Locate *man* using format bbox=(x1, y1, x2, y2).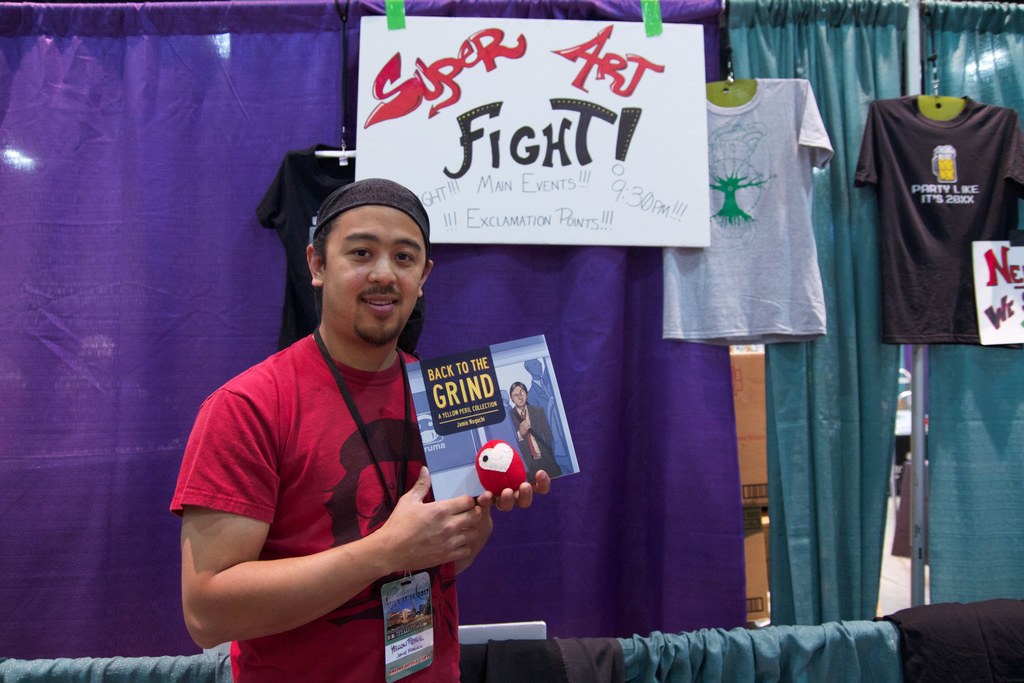
bbox=(170, 147, 513, 672).
